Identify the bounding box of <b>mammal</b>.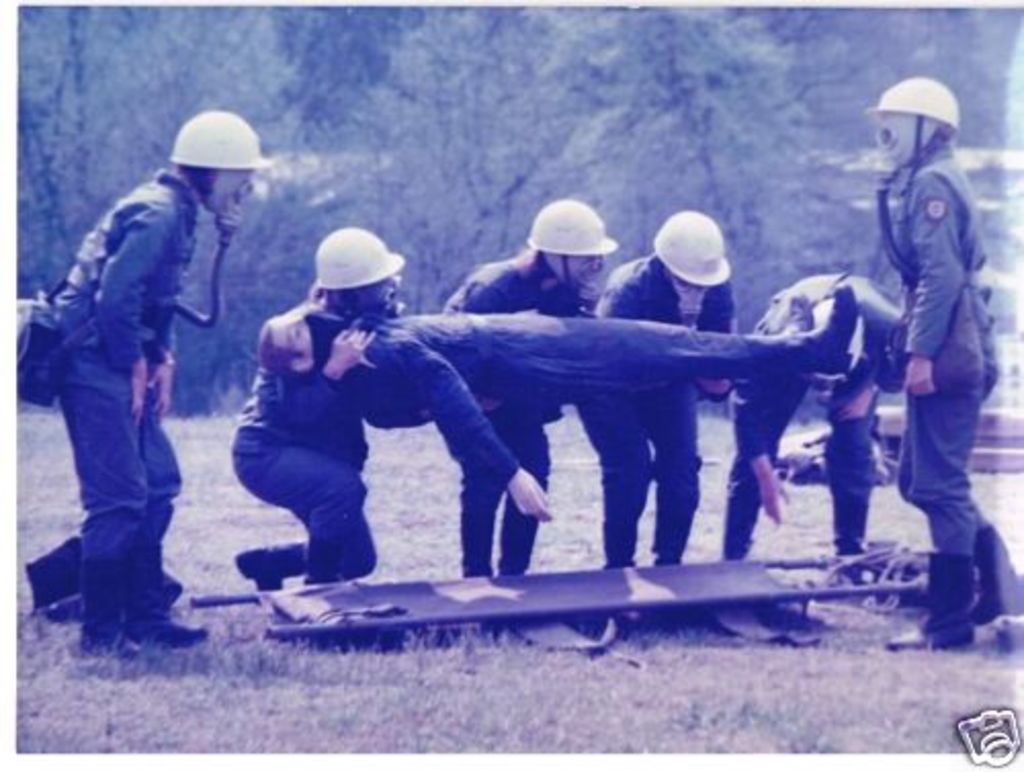
detection(866, 72, 1022, 645).
